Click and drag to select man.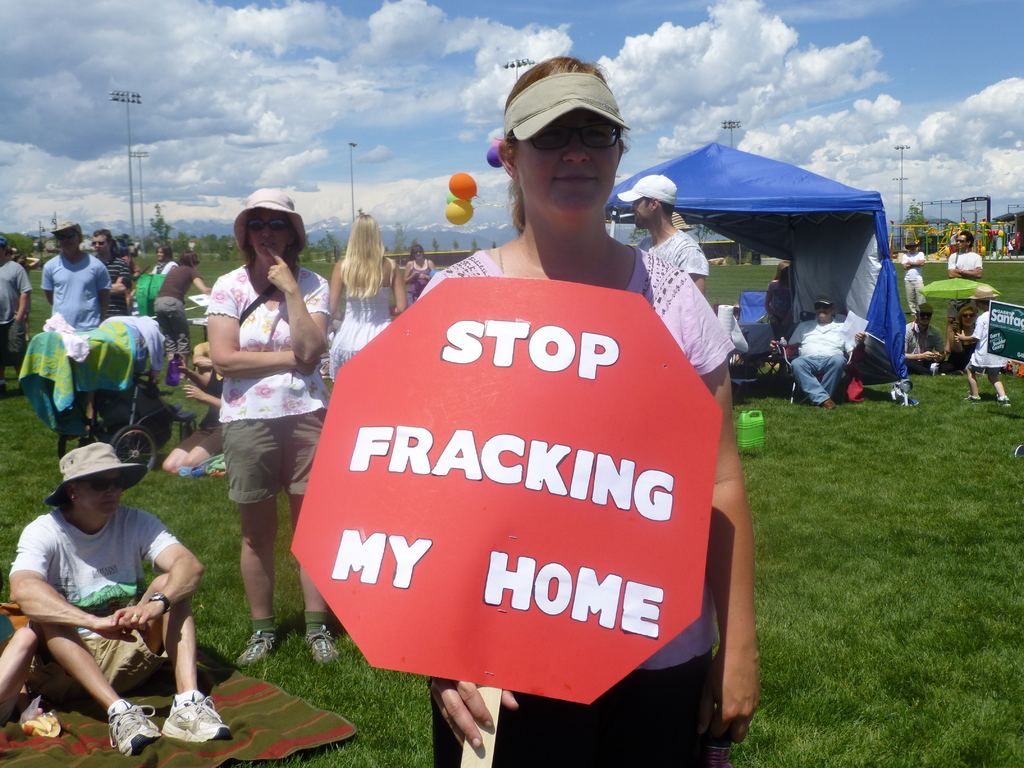
Selection: select_region(901, 301, 948, 378).
